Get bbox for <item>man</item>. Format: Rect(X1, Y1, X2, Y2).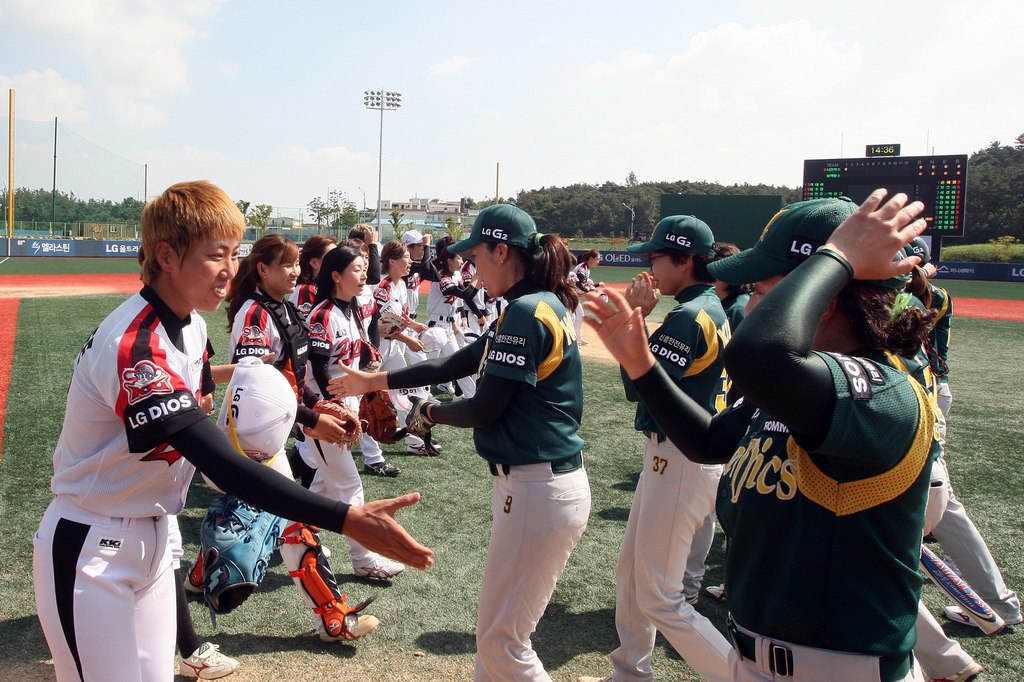
Rect(400, 231, 439, 413).
